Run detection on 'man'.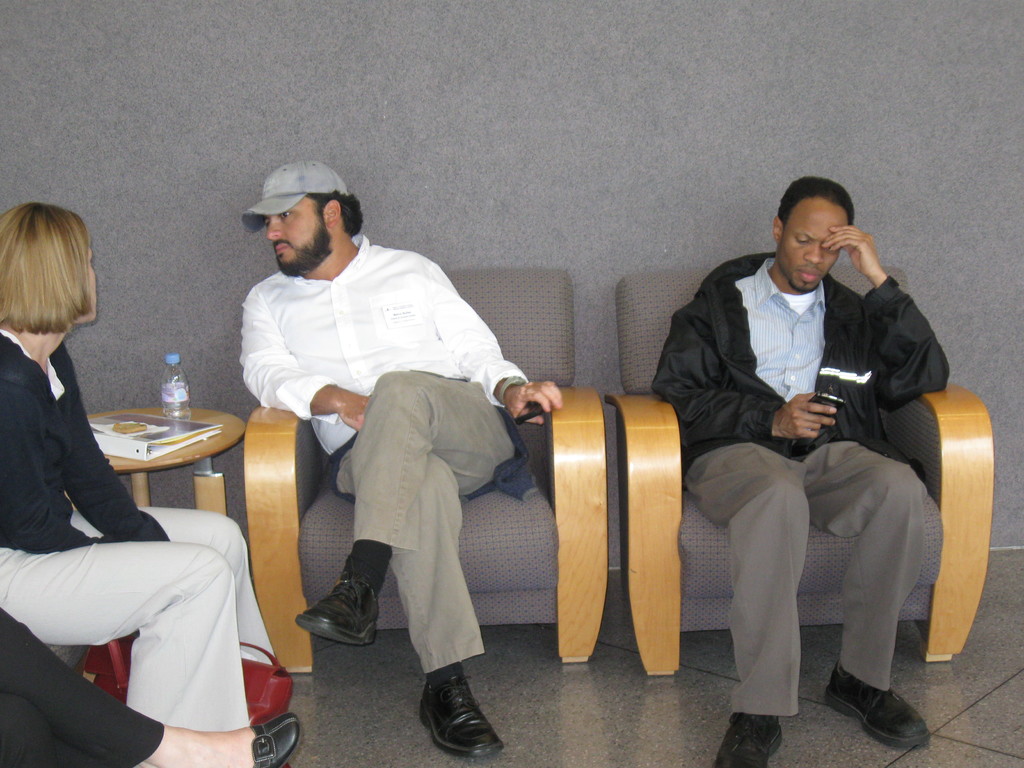
Result: Rect(655, 175, 948, 767).
